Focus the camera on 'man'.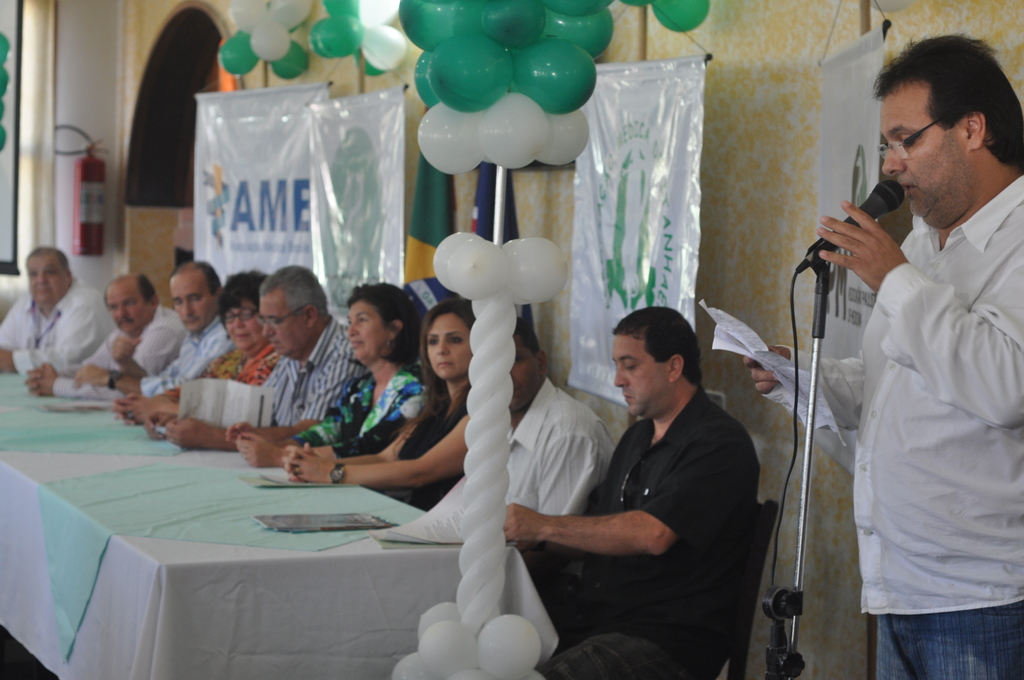
Focus region: l=24, t=270, r=193, b=401.
